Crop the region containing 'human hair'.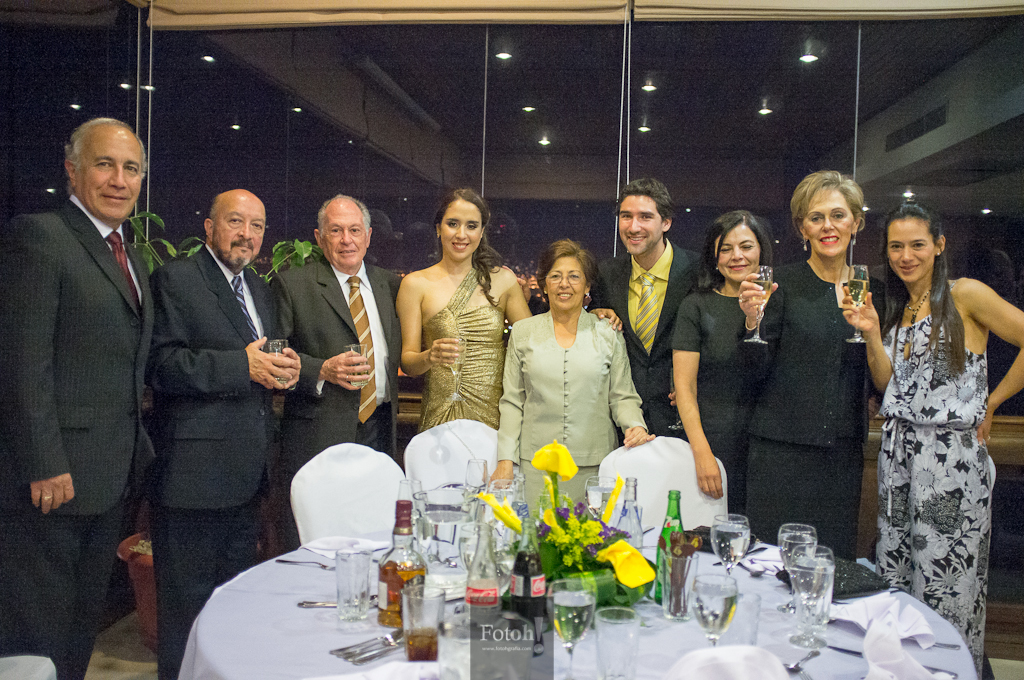
Crop region: select_region(317, 191, 369, 237).
